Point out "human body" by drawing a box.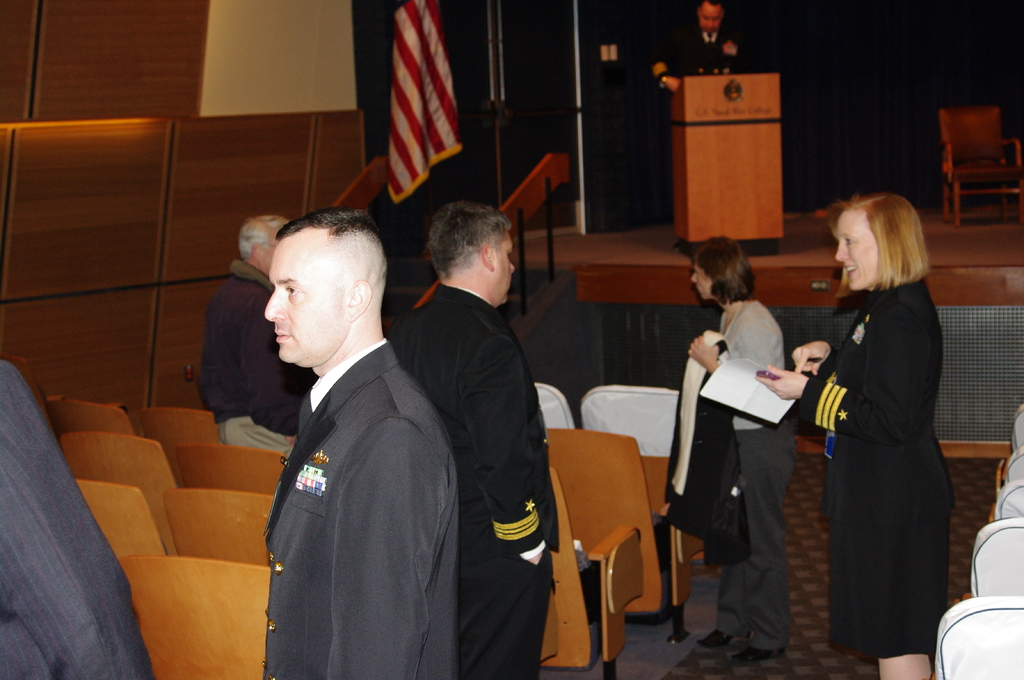
bbox=(802, 157, 945, 679).
